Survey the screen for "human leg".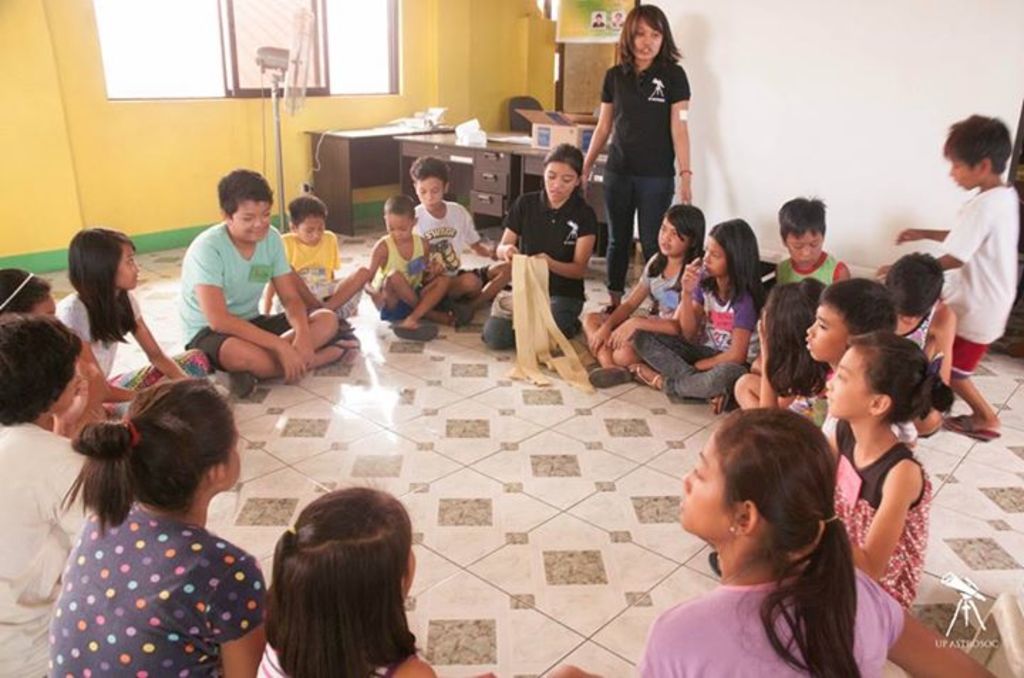
Survey found: x1=388, y1=277, x2=455, y2=345.
